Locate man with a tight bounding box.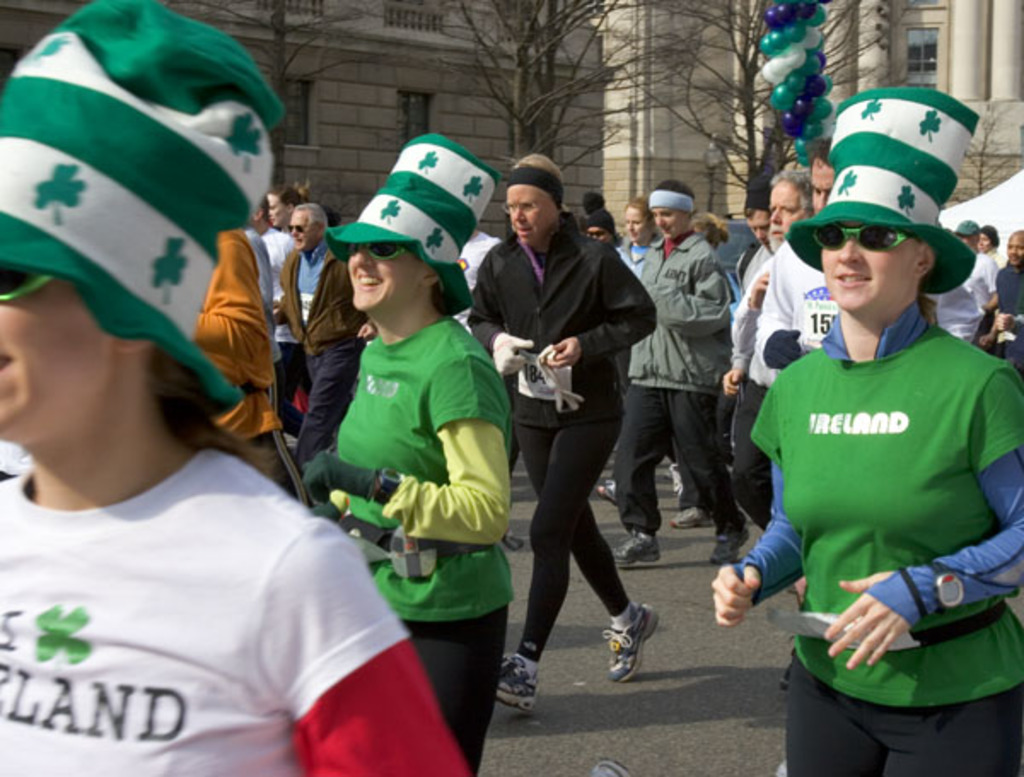
crop(749, 138, 1015, 377).
